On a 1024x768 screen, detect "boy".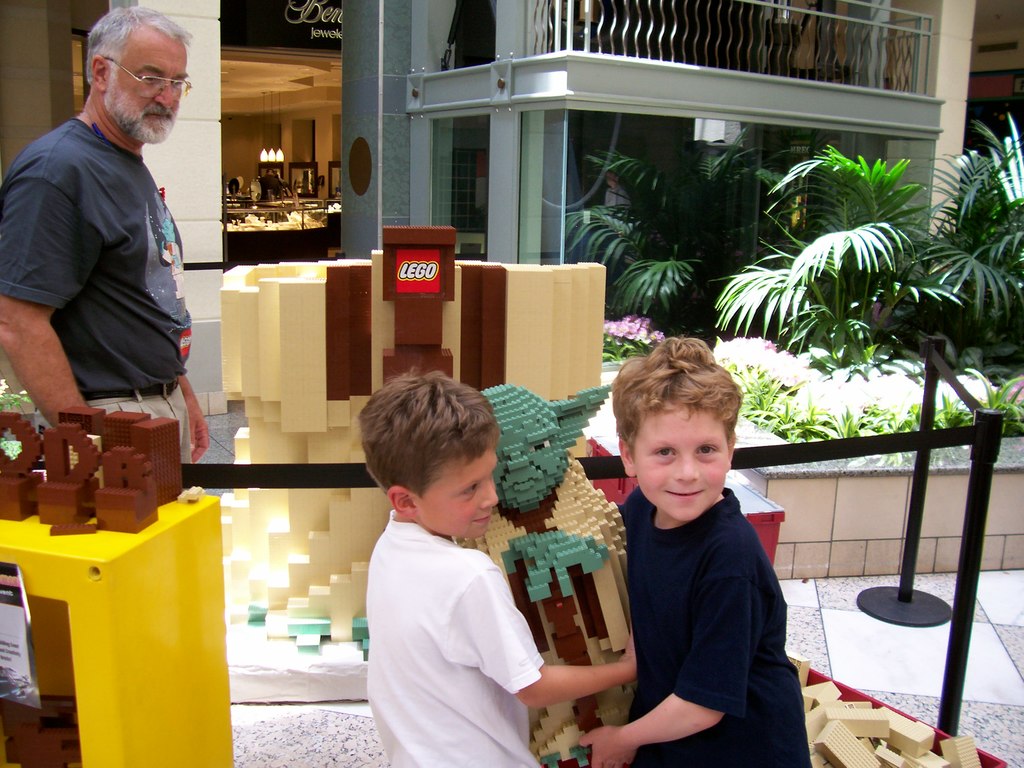
[584,340,831,767].
